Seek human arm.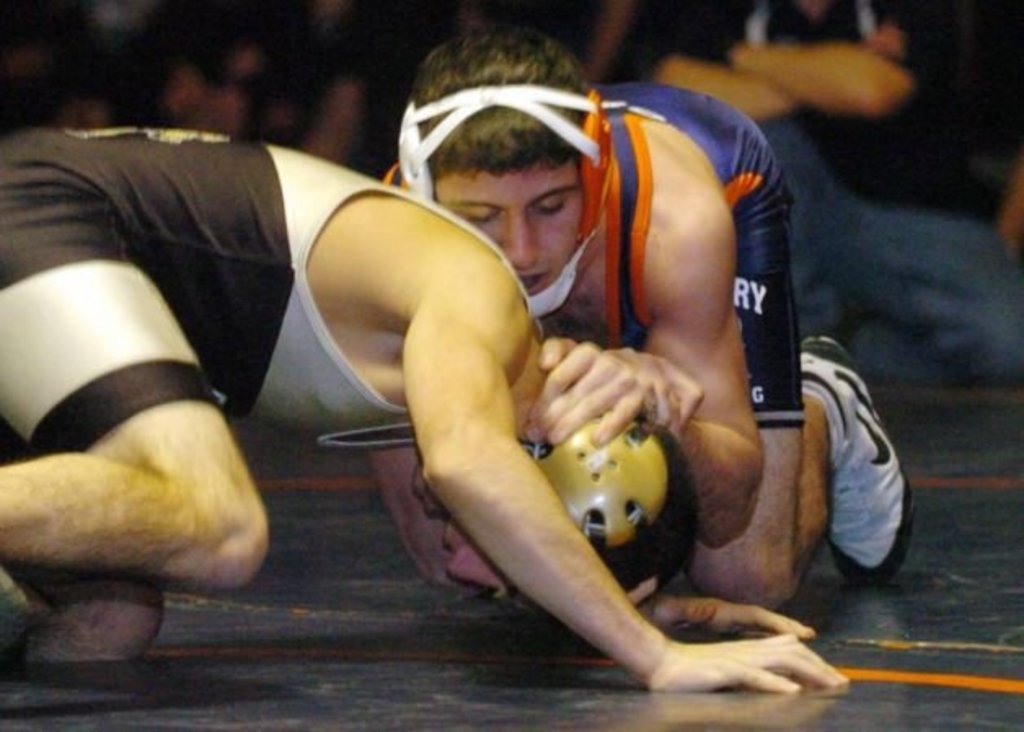
(359,251,747,690).
